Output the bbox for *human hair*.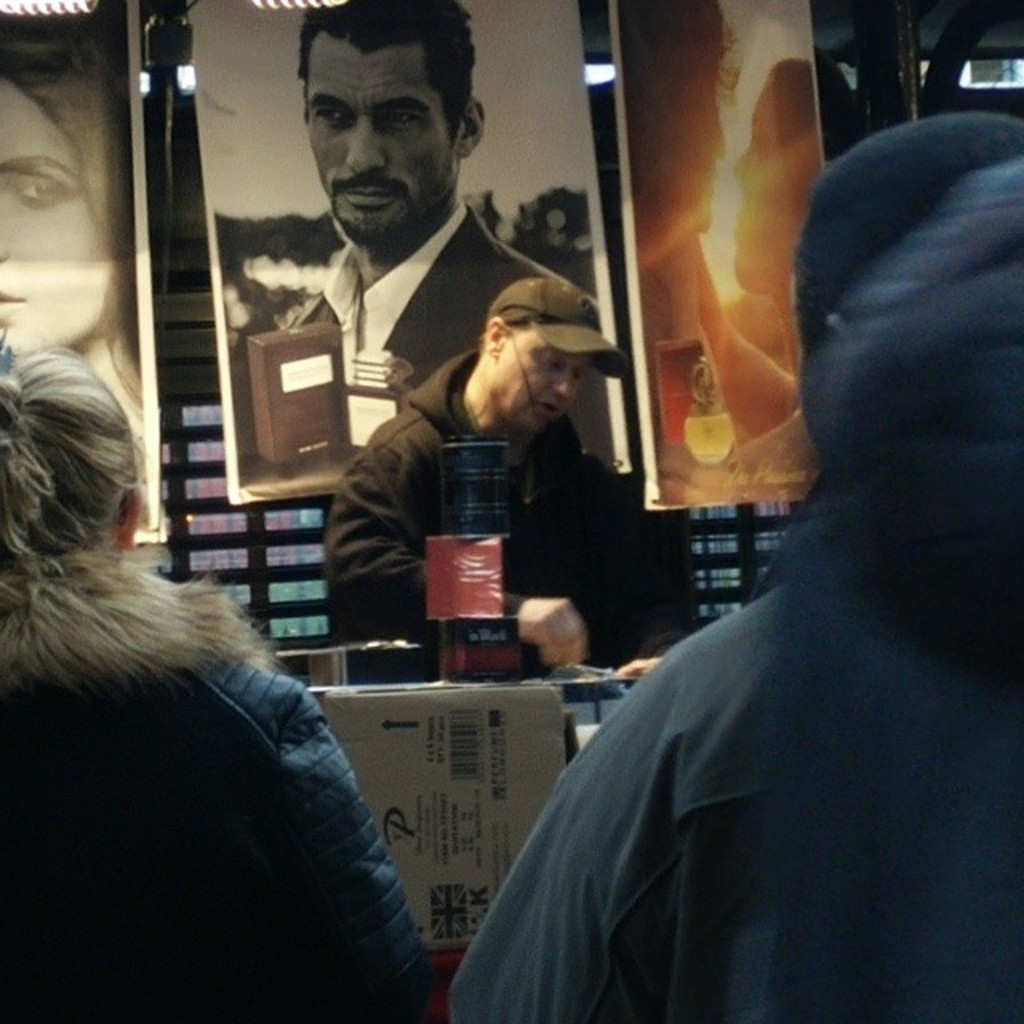
Rect(22, 322, 278, 802).
